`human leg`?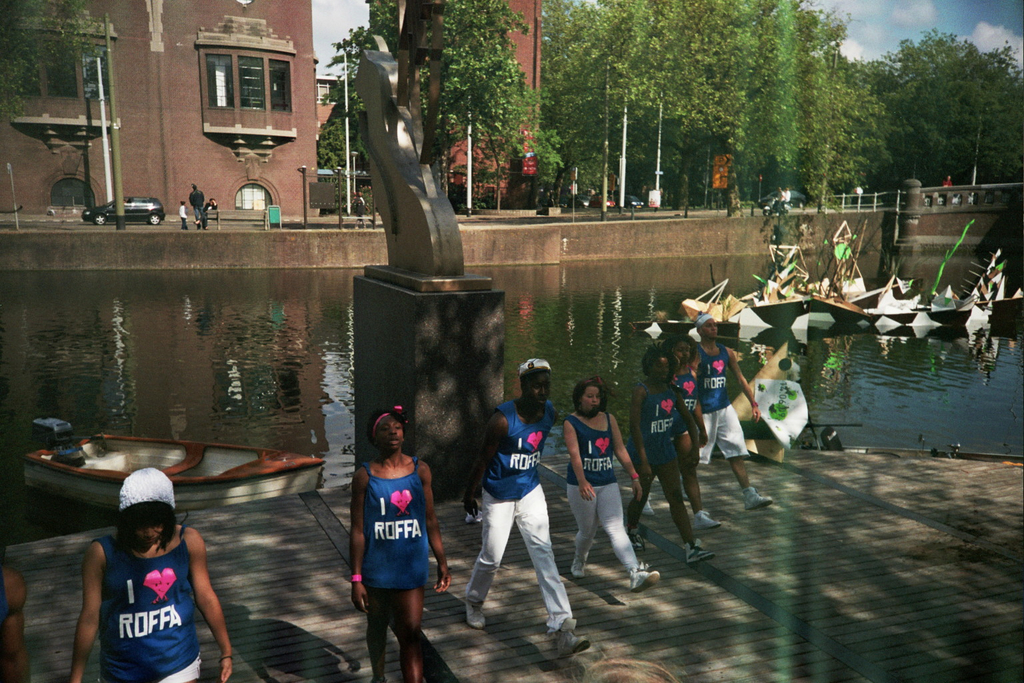
[601,484,667,595]
